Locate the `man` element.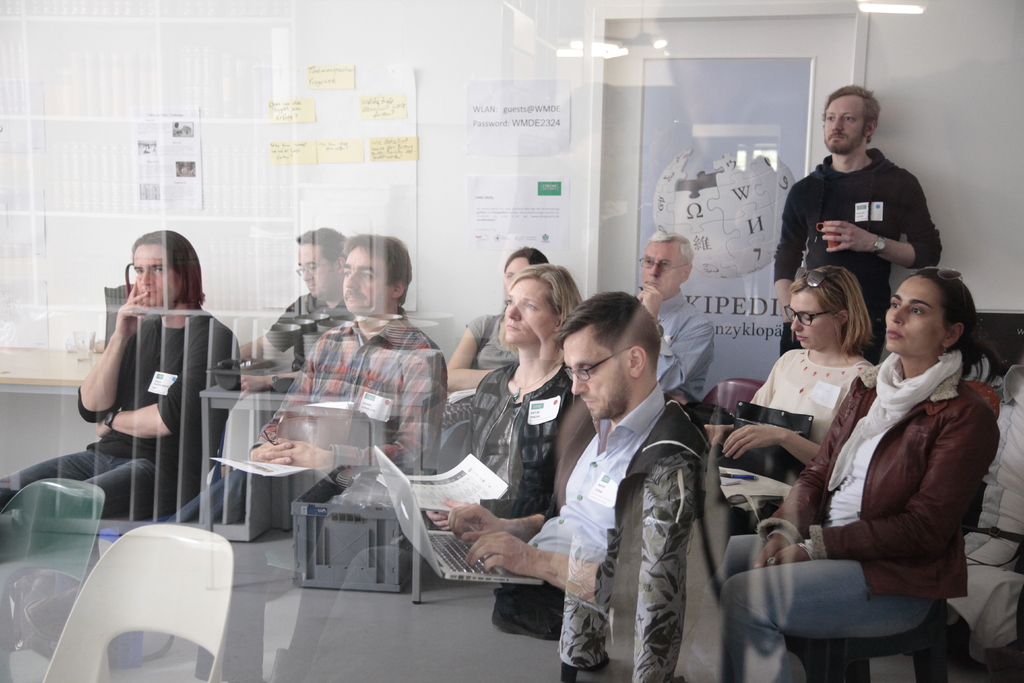
Element bbox: <box>777,84,945,365</box>.
